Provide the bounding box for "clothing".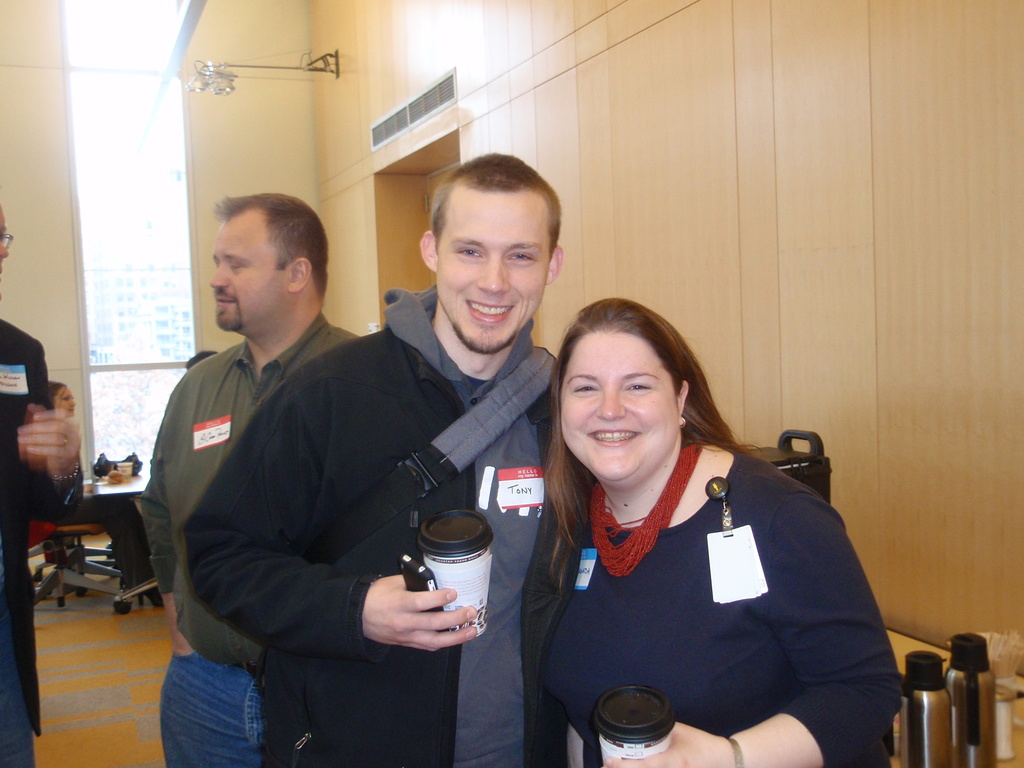
select_region(0, 319, 84, 767).
